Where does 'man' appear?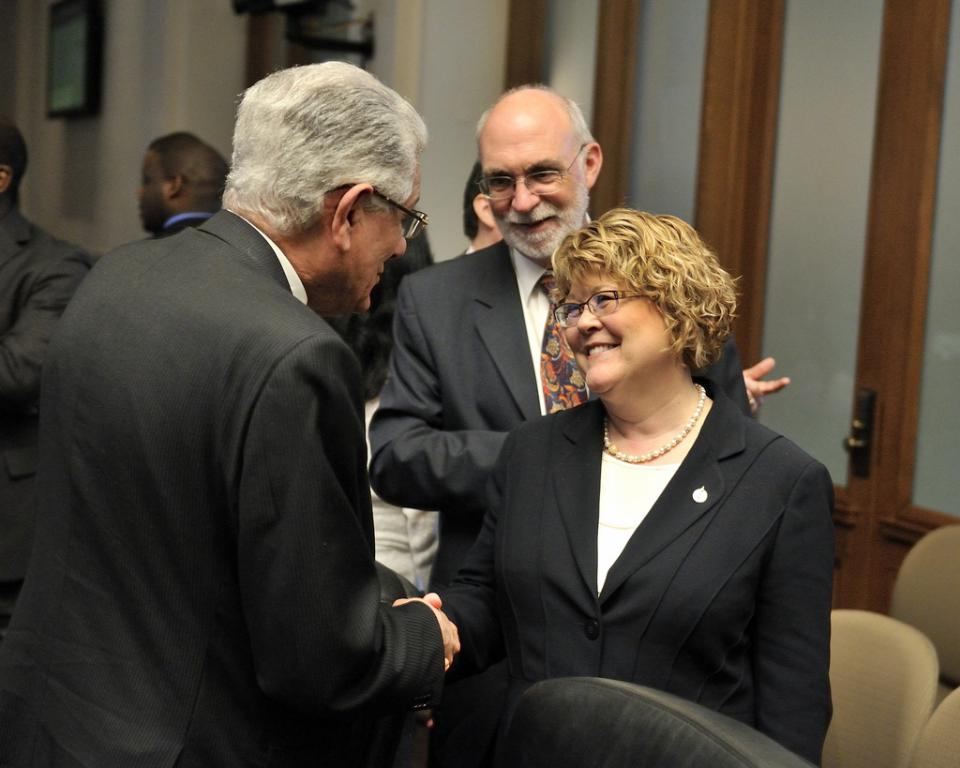
Appears at (4, 123, 97, 619).
